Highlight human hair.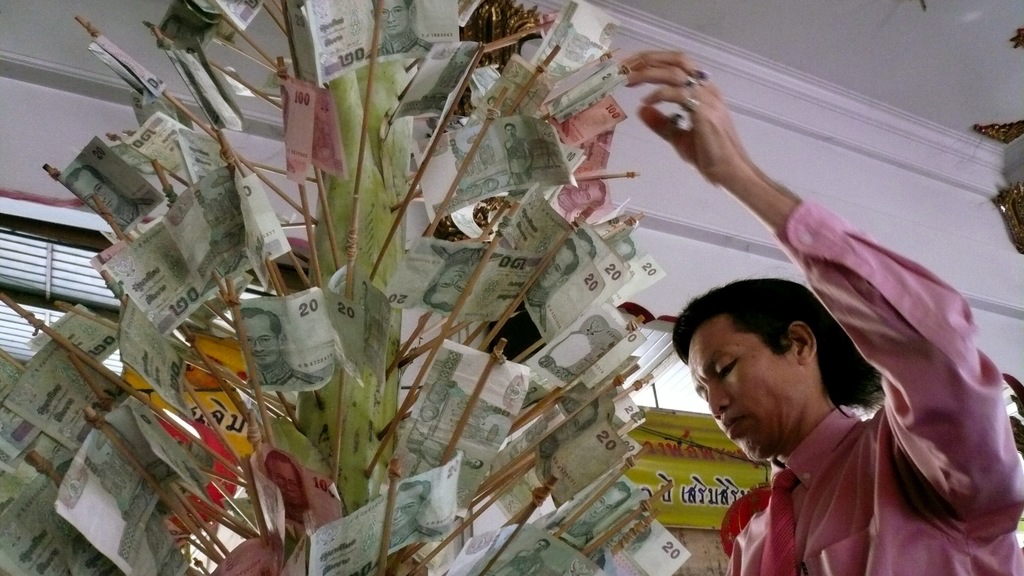
Highlighted region: BBox(239, 308, 281, 344).
